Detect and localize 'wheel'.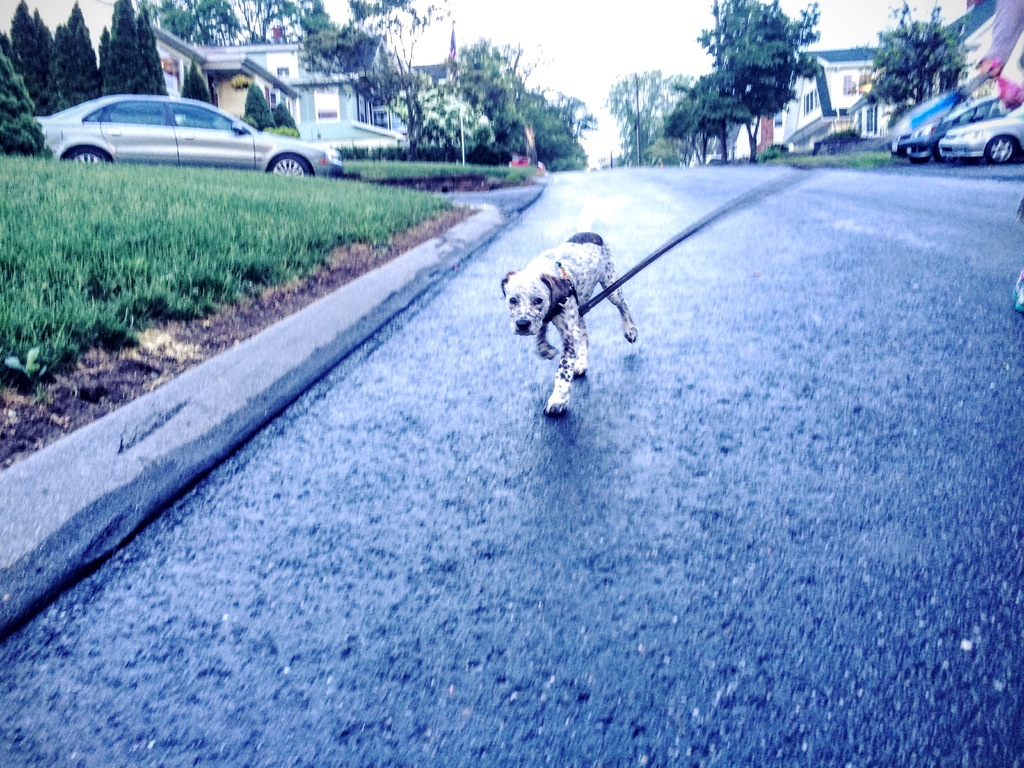
Localized at 267,150,312,175.
